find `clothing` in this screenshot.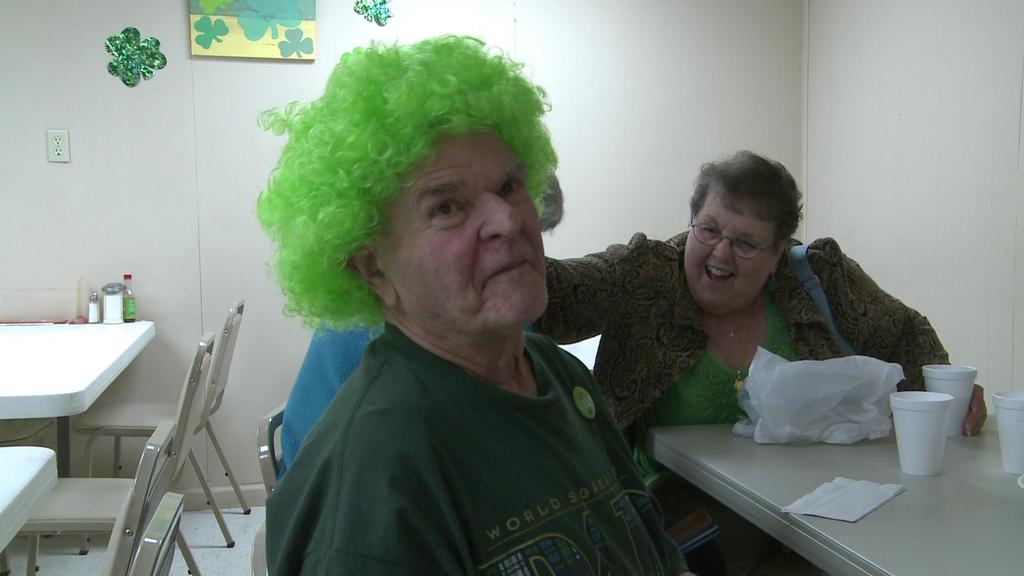
The bounding box for `clothing` is (228, 263, 698, 575).
